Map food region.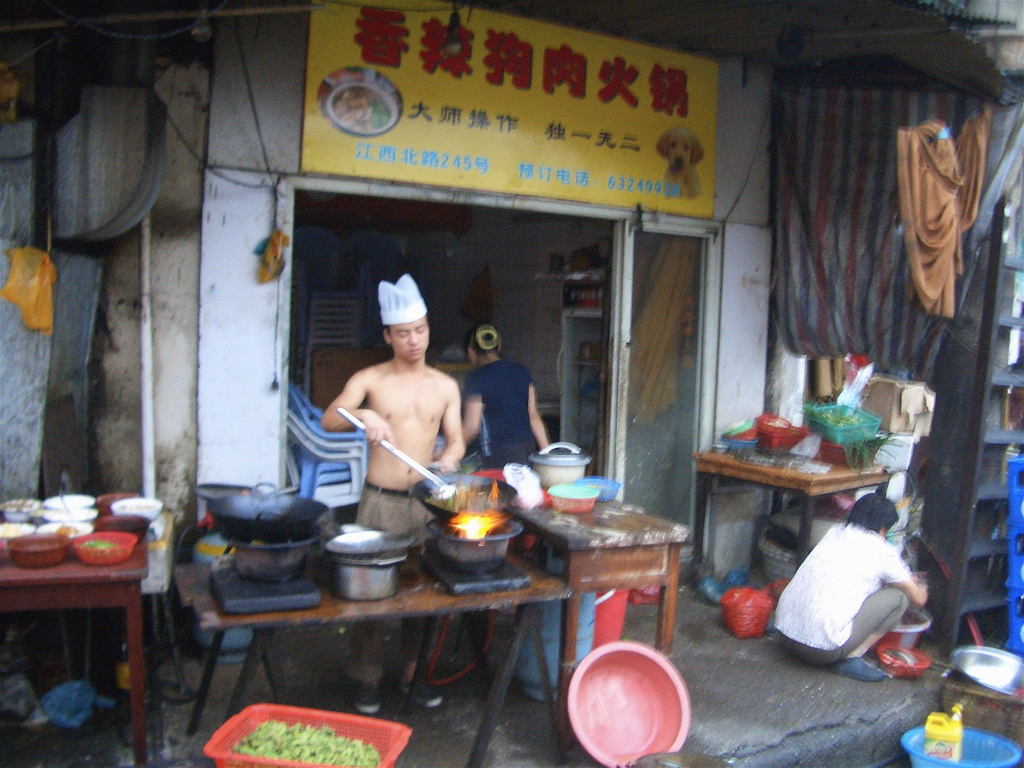
Mapped to select_region(813, 412, 870, 429).
